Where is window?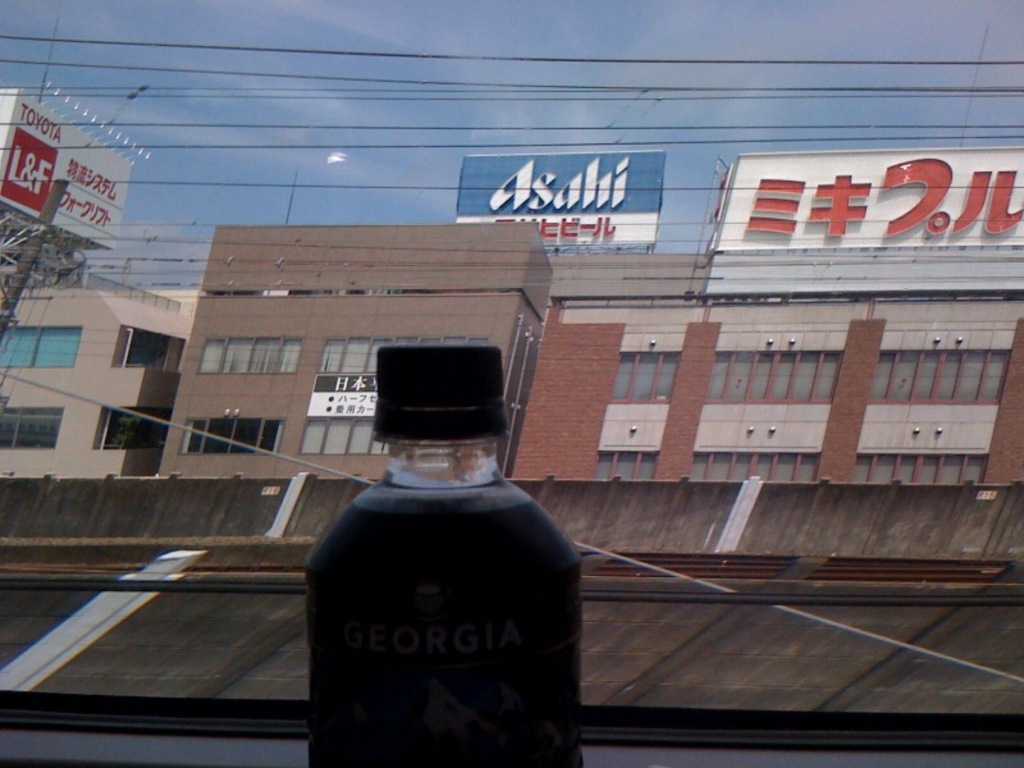
Rect(175, 417, 282, 448).
